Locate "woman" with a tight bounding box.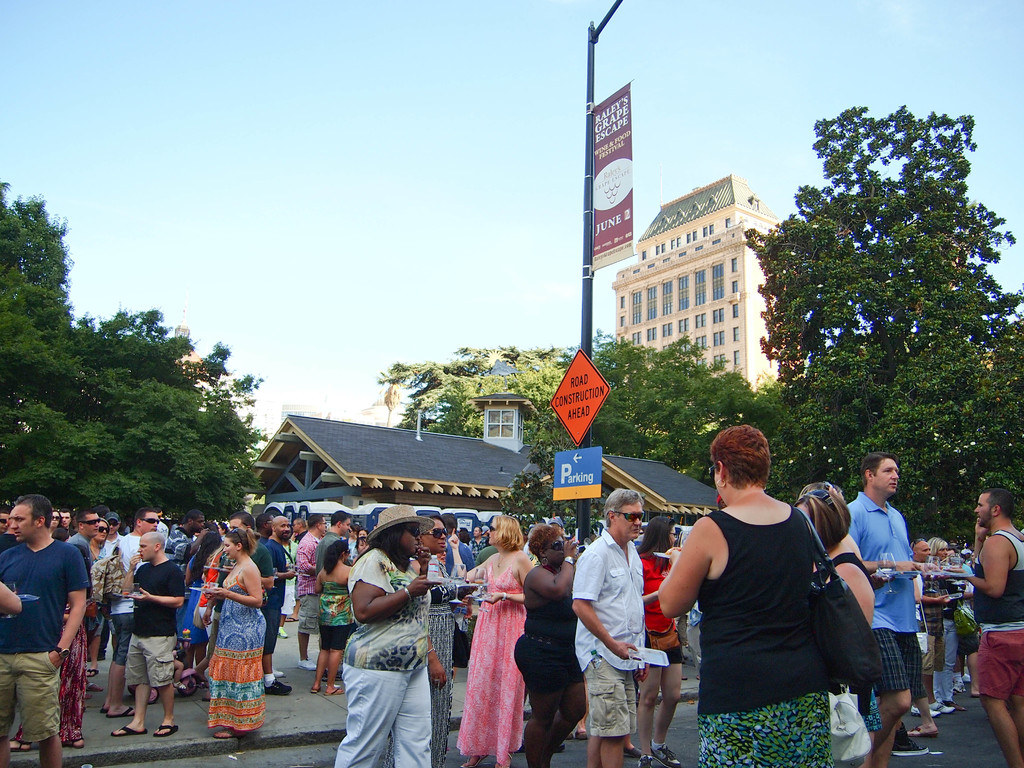
x1=336 y1=504 x2=448 y2=767.
